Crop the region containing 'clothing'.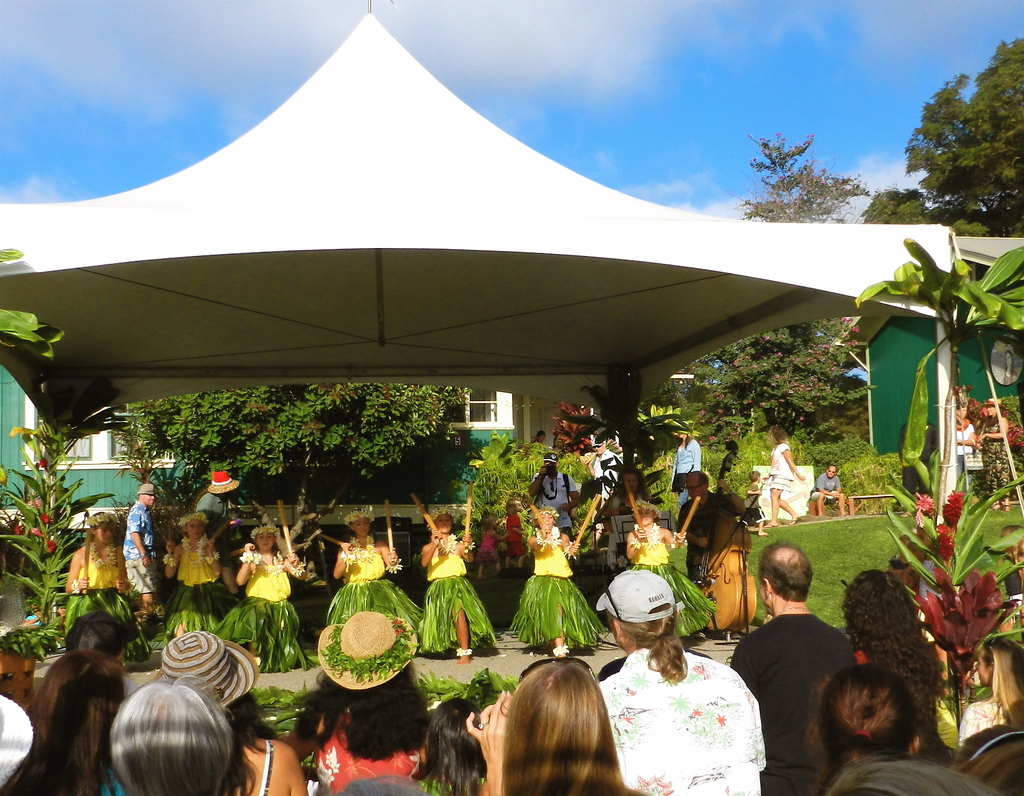
Crop region: (772,444,803,490).
